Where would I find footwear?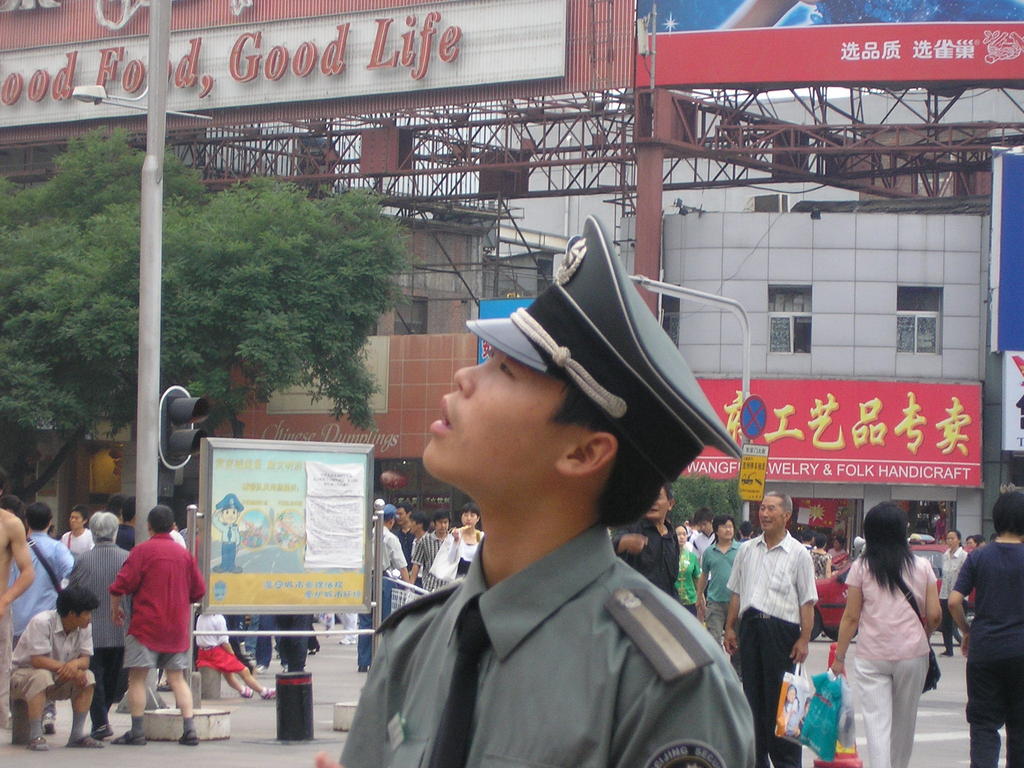
At 277, 663, 289, 675.
